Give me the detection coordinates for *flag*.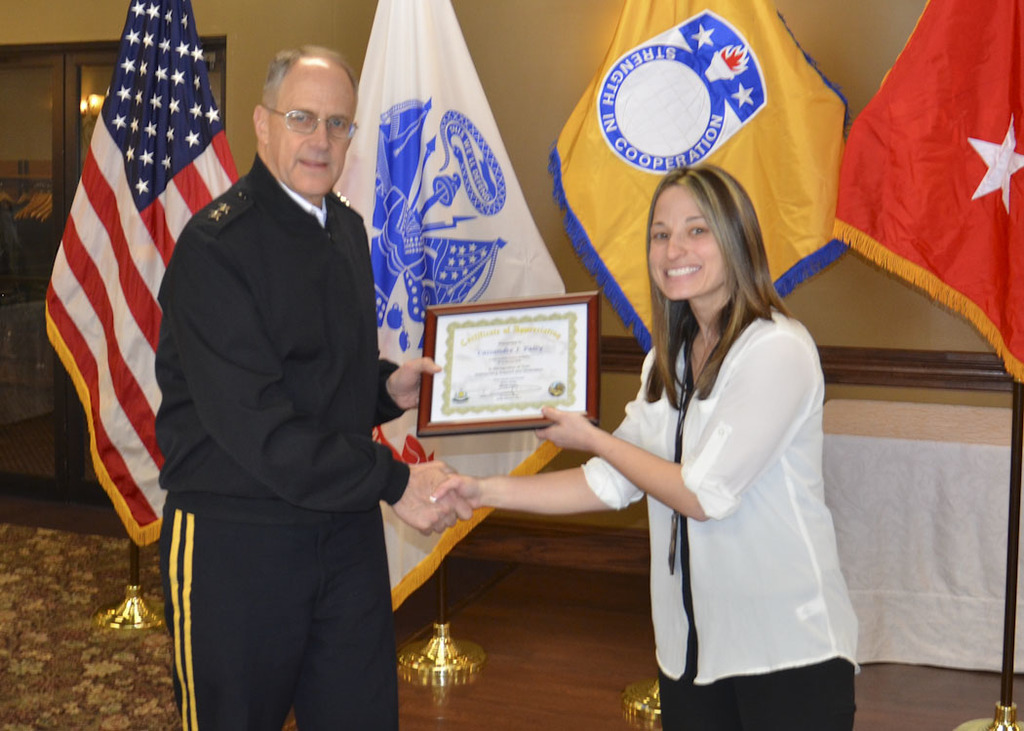
rect(318, 0, 605, 607).
